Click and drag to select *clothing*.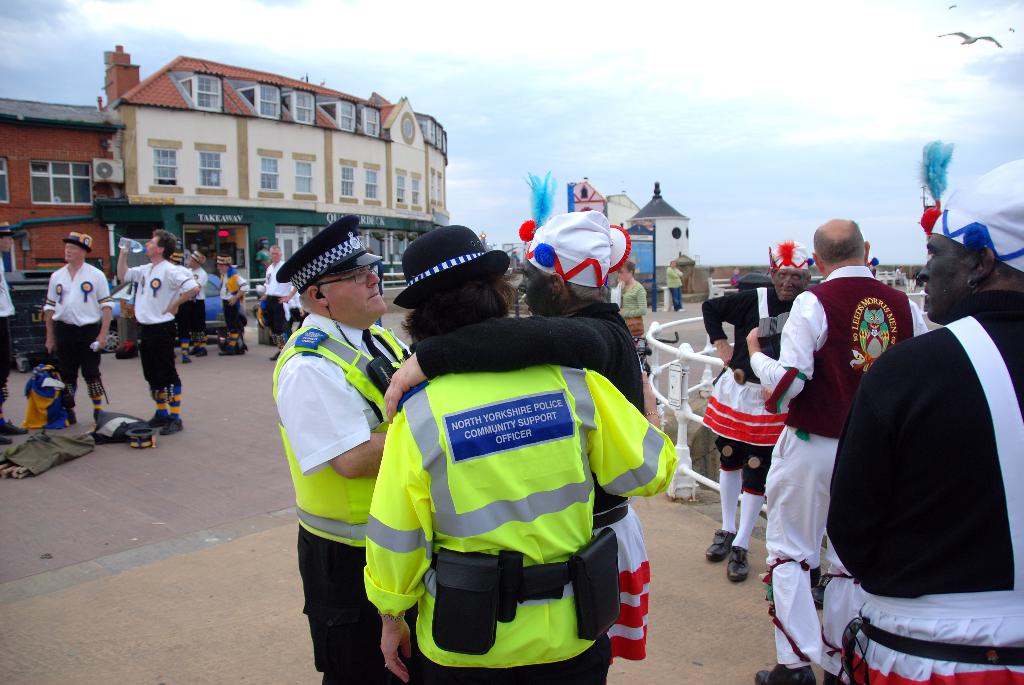
Selection: box(253, 250, 272, 278).
